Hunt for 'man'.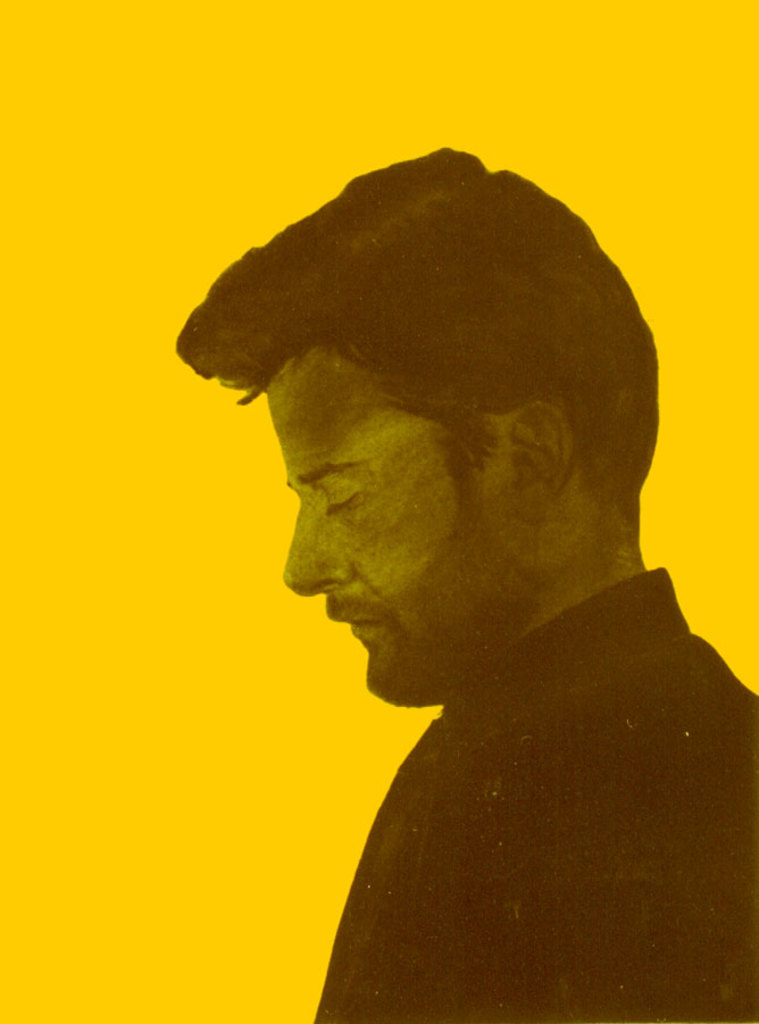
Hunted down at bbox=[175, 139, 758, 1023].
